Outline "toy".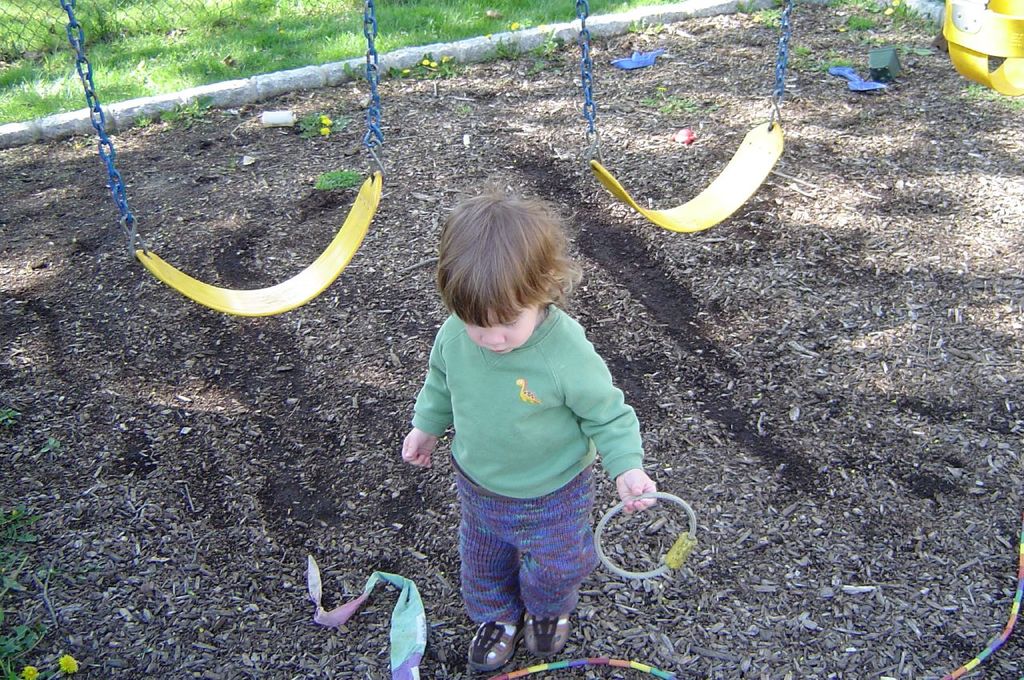
Outline: BBox(590, 486, 703, 582).
